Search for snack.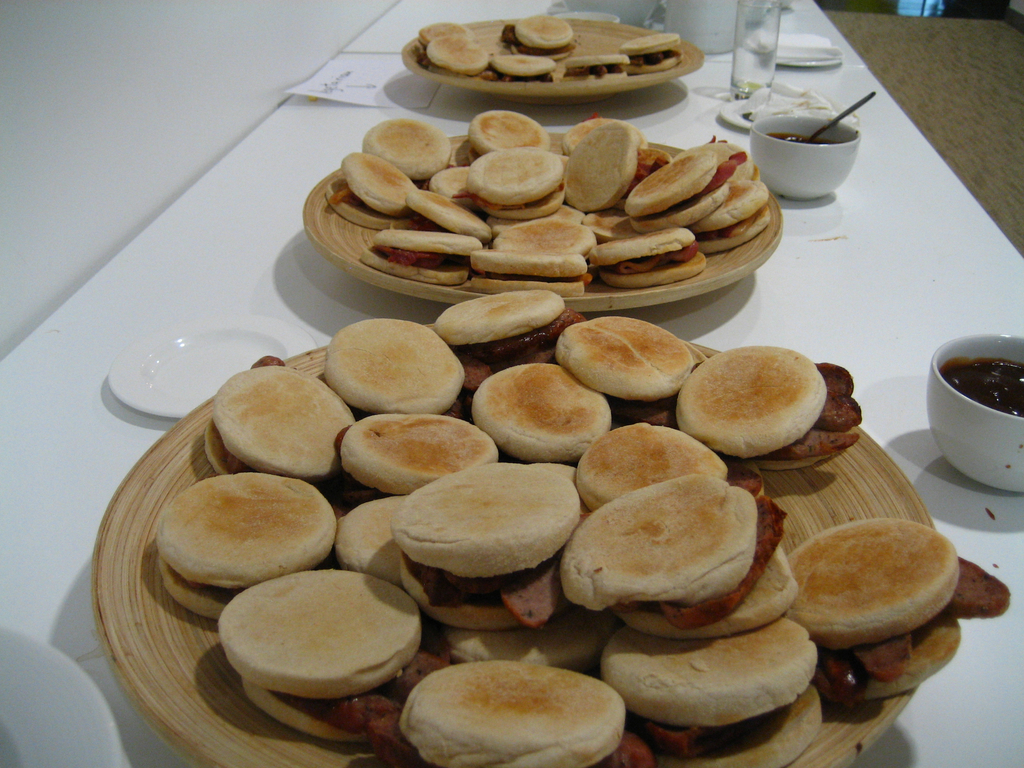
Found at select_region(613, 33, 687, 77).
